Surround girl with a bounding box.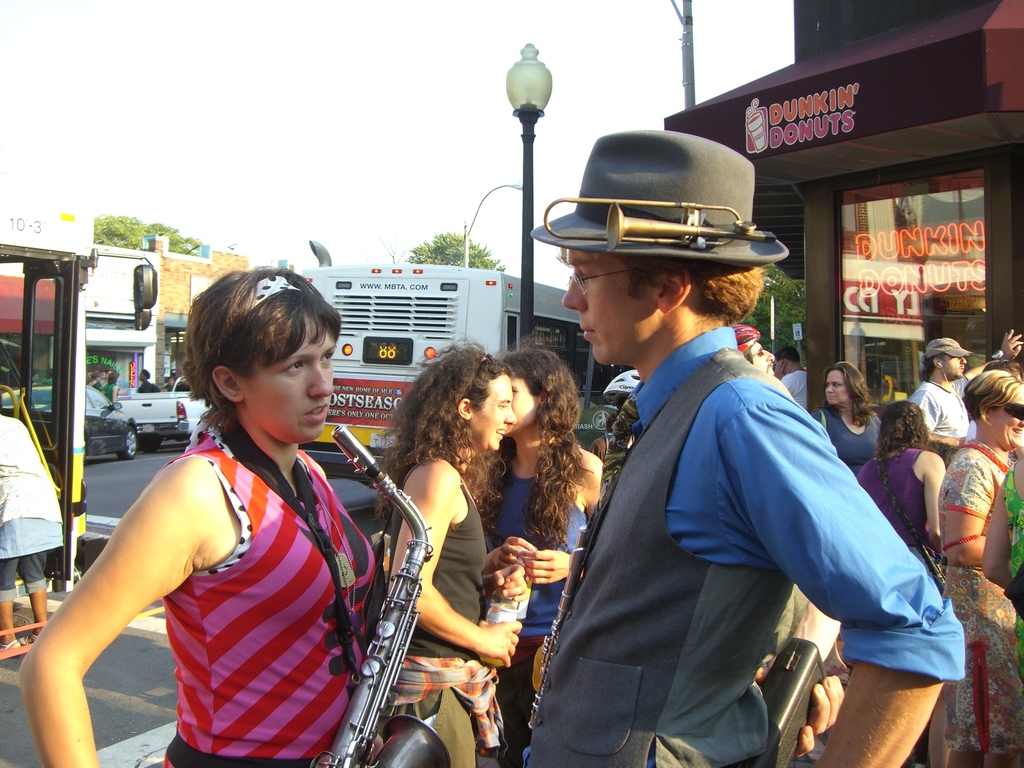
(left=45, top=272, right=396, bottom=756).
